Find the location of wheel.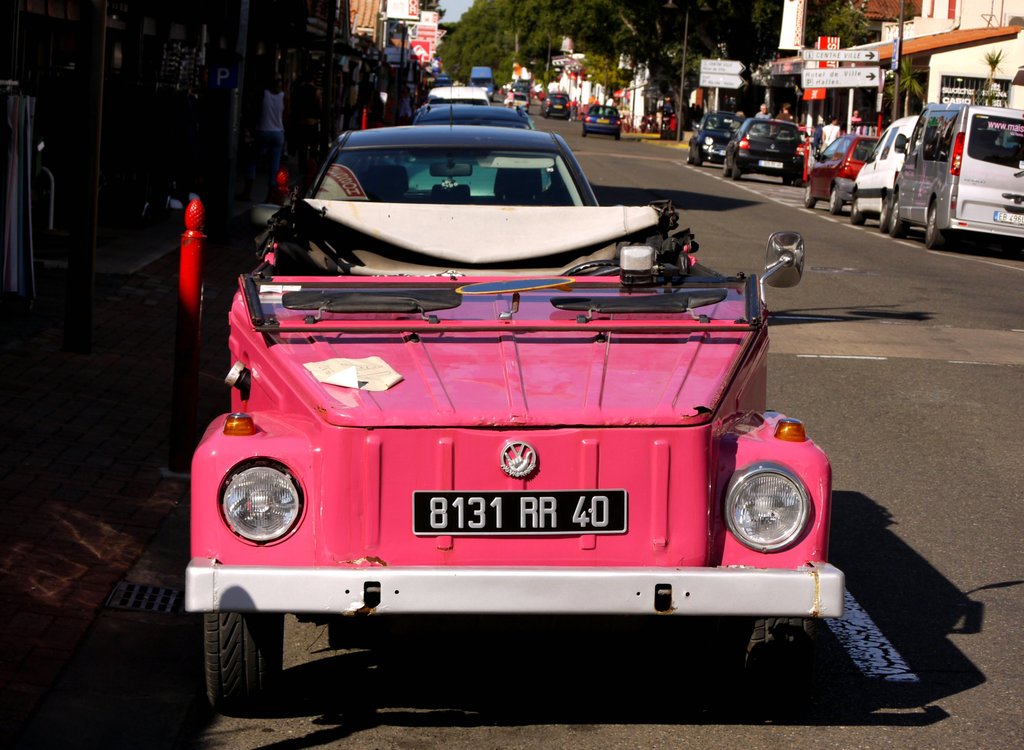
Location: 541 112 551 120.
